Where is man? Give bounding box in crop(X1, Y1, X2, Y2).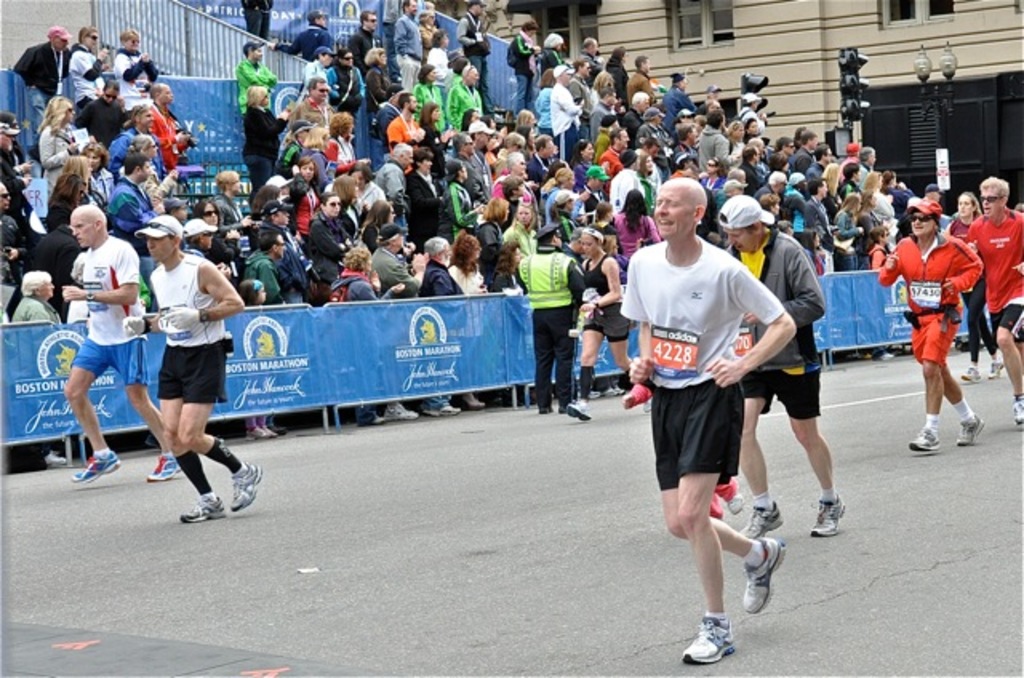
crop(240, 0, 272, 38).
